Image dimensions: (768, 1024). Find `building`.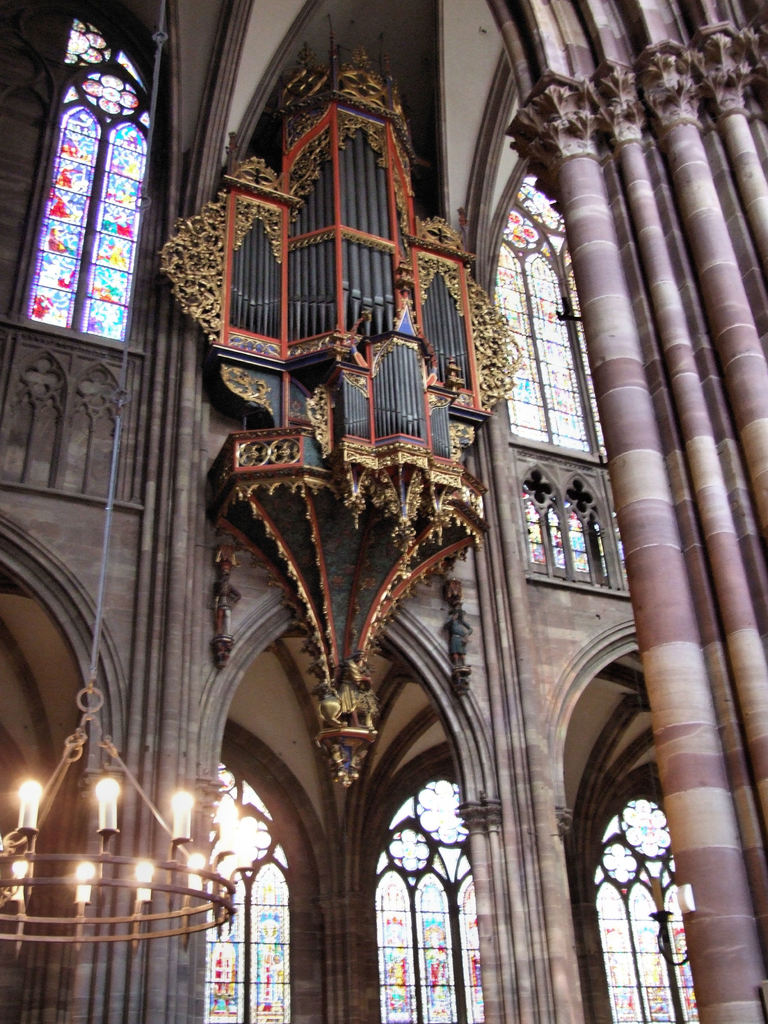
Rect(0, 0, 767, 1023).
